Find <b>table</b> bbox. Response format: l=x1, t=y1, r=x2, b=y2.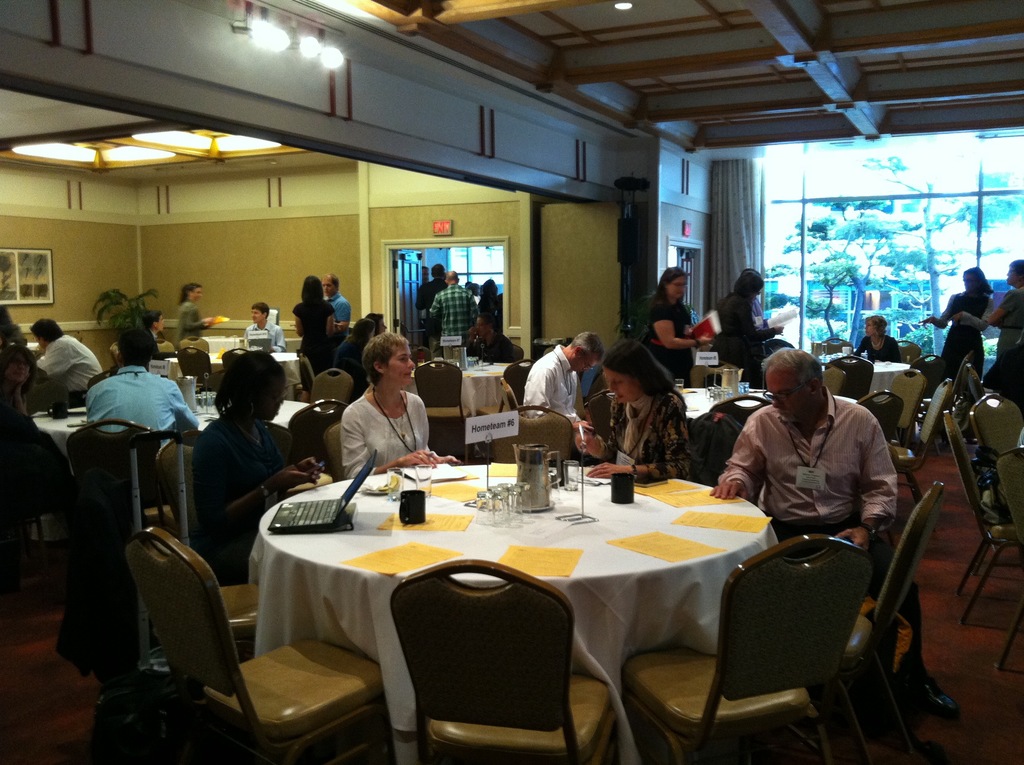
l=159, t=351, r=303, b=401.
